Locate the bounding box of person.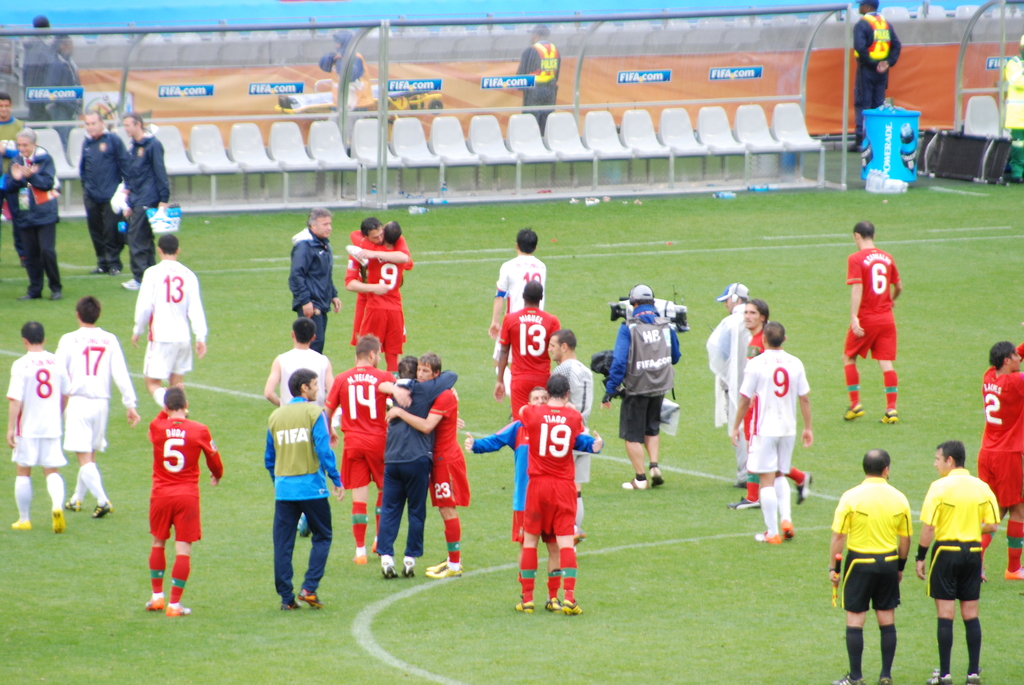
Bounding box: [468, 390, 599, 607].
